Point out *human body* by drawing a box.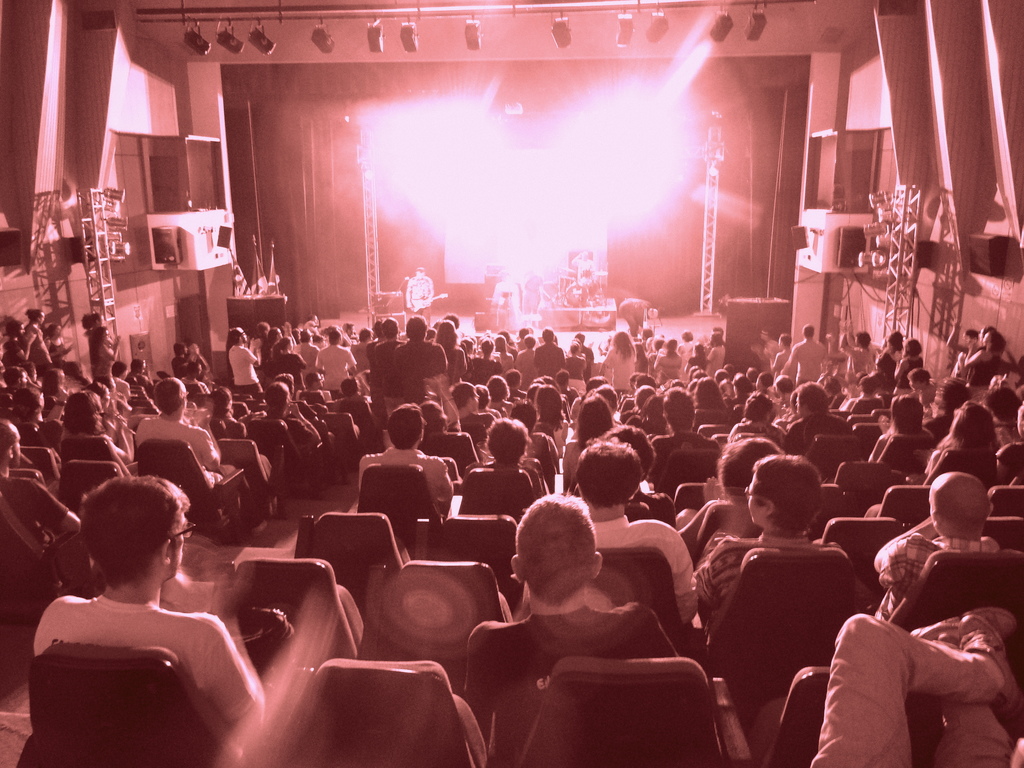
{"left": 787, "top": 323, "right": 824, "bottom": 390}.
